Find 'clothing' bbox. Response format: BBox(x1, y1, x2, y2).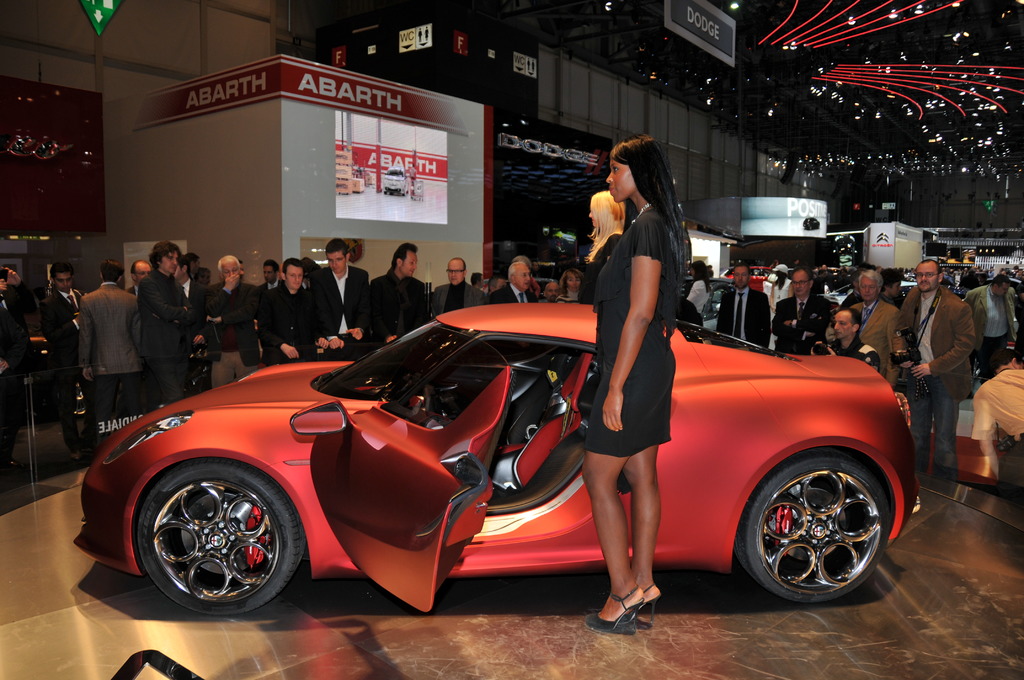
BBox(879, 290, 901, 309).
